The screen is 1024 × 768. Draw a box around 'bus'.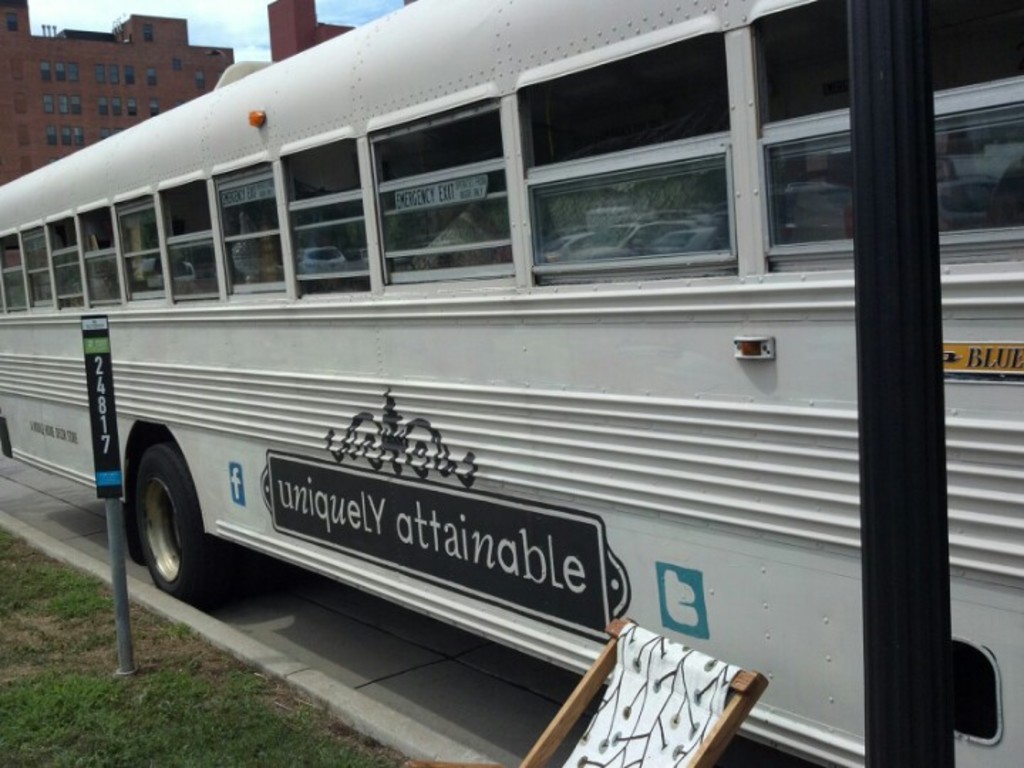
0/0/1023/767.
